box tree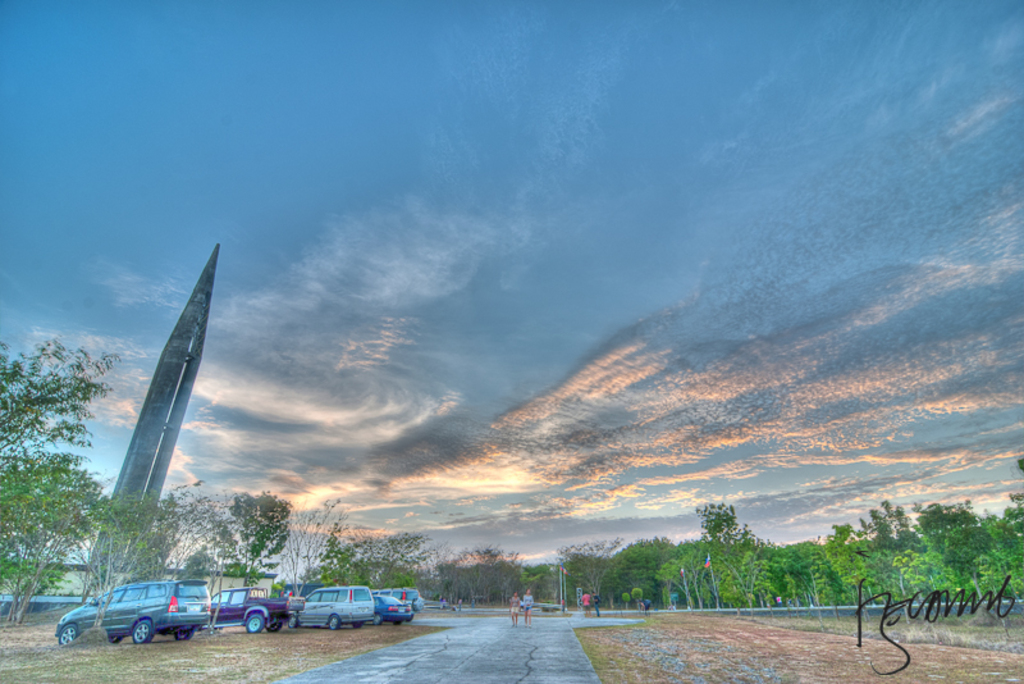
x1=0, y1=334, x2=132, y2=459
